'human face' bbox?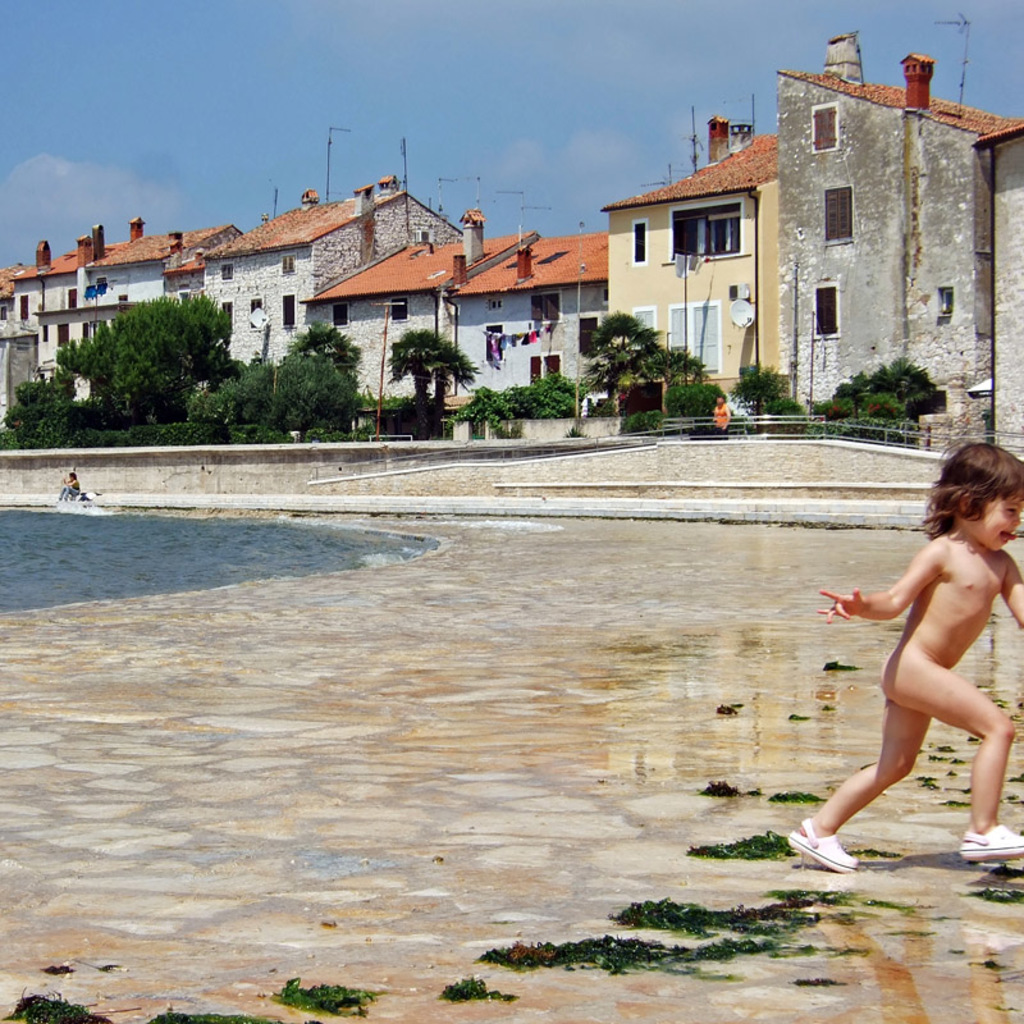
pyautogui.locateOnScreen(979, 502, 1018, 553)
